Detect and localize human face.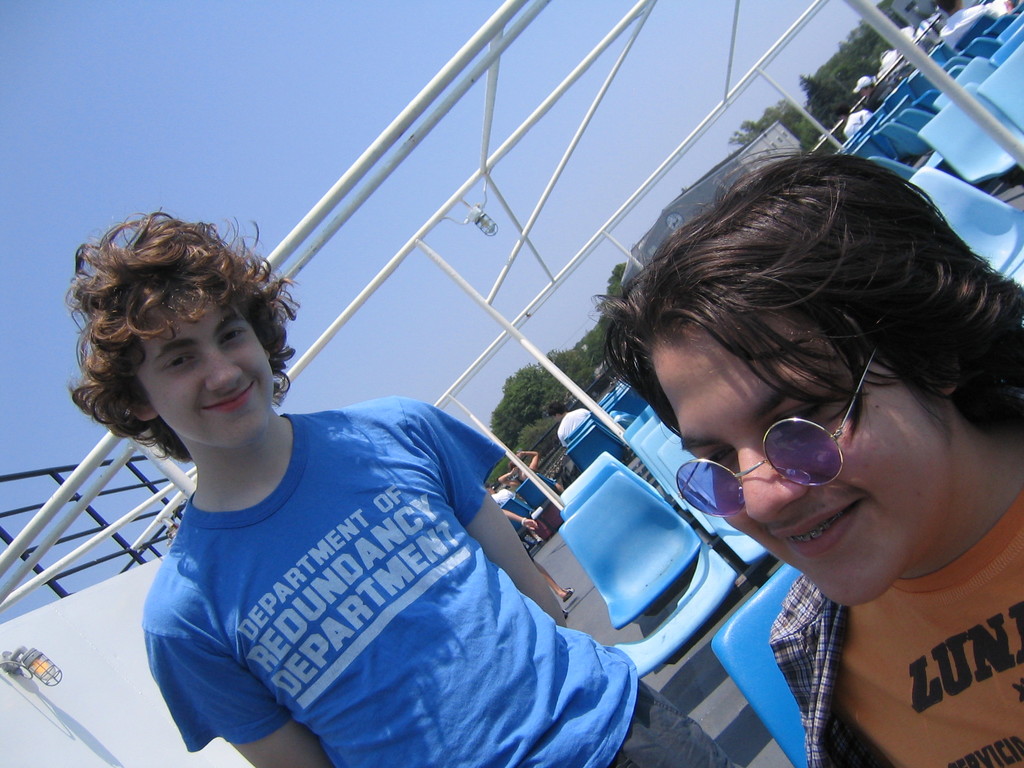
Localized at l=639, t=326, r=950, b=614.
